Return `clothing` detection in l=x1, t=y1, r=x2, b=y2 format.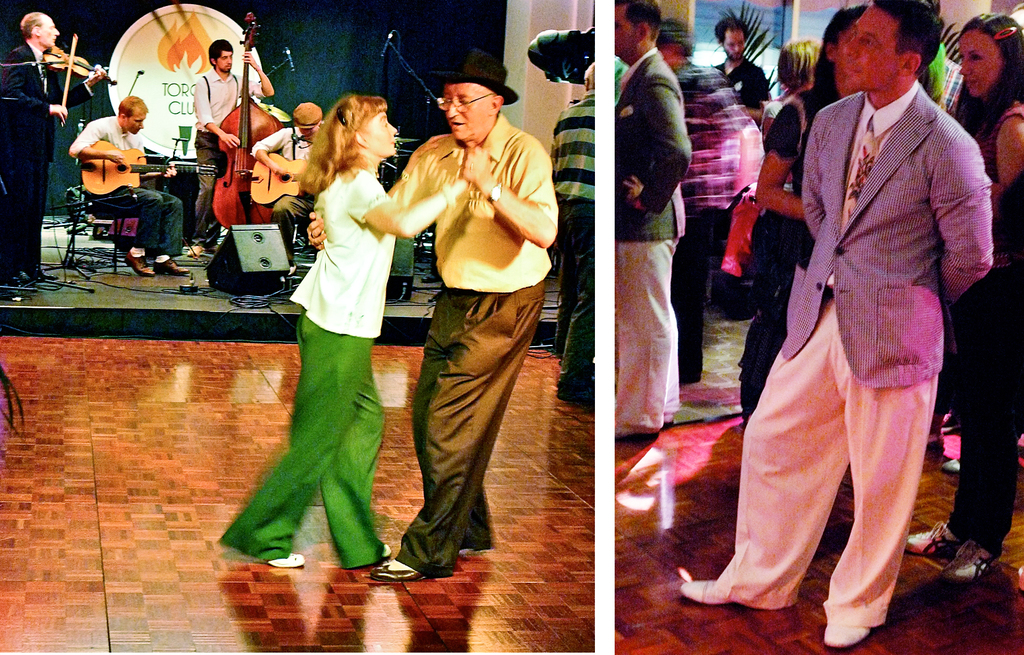
l=548, t=88, r=594, b=387.
